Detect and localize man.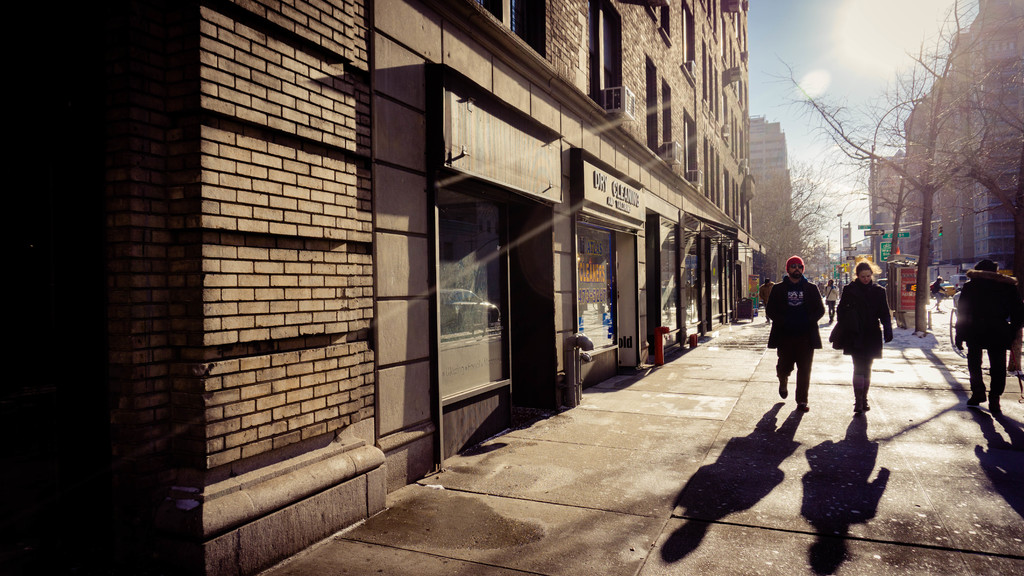
Localized at box=[761, 251, 826, 419].
